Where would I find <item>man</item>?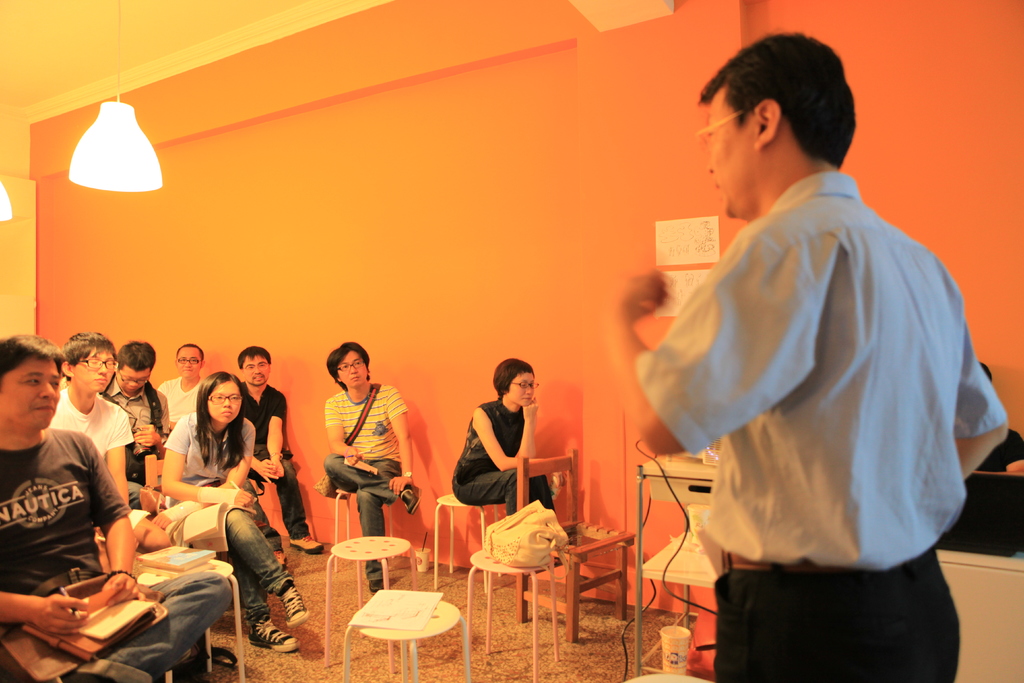
At 246/345/328/576.
